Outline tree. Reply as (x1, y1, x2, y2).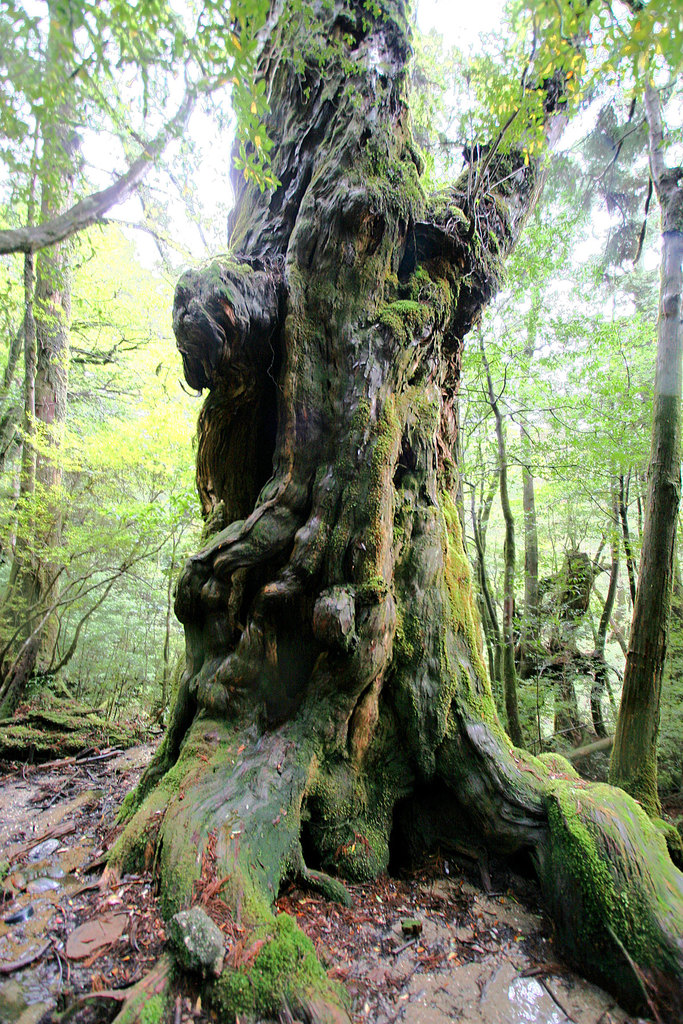
(98, 69, 636, 846).
